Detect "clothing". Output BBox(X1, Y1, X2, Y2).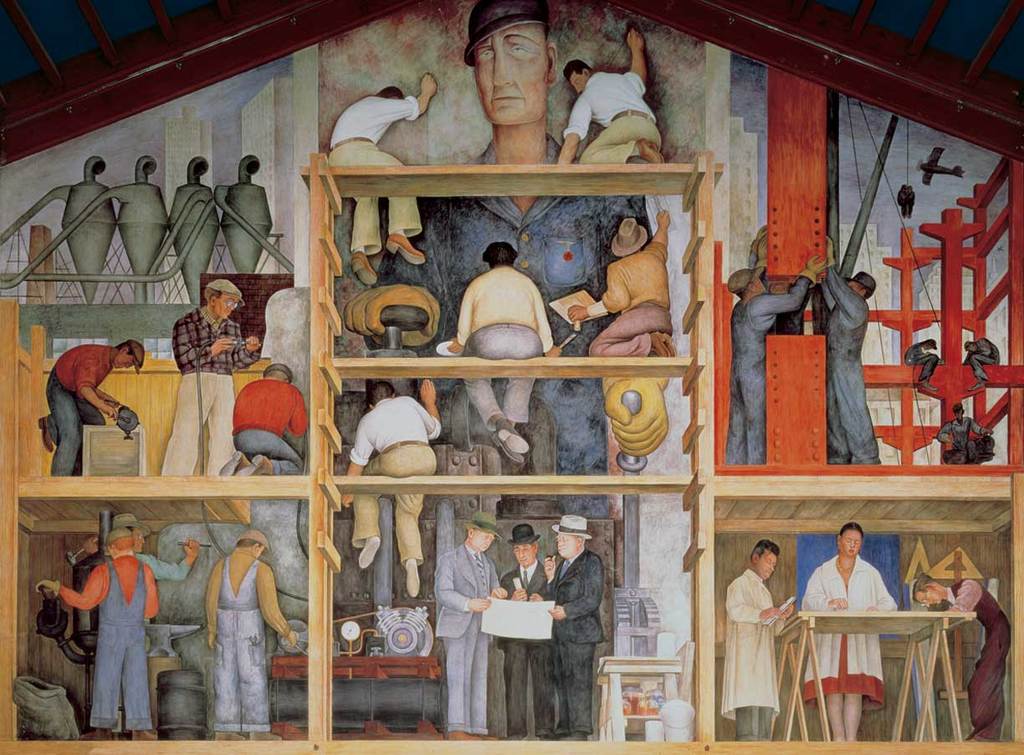
BBox(722, 258, 817, 467).
